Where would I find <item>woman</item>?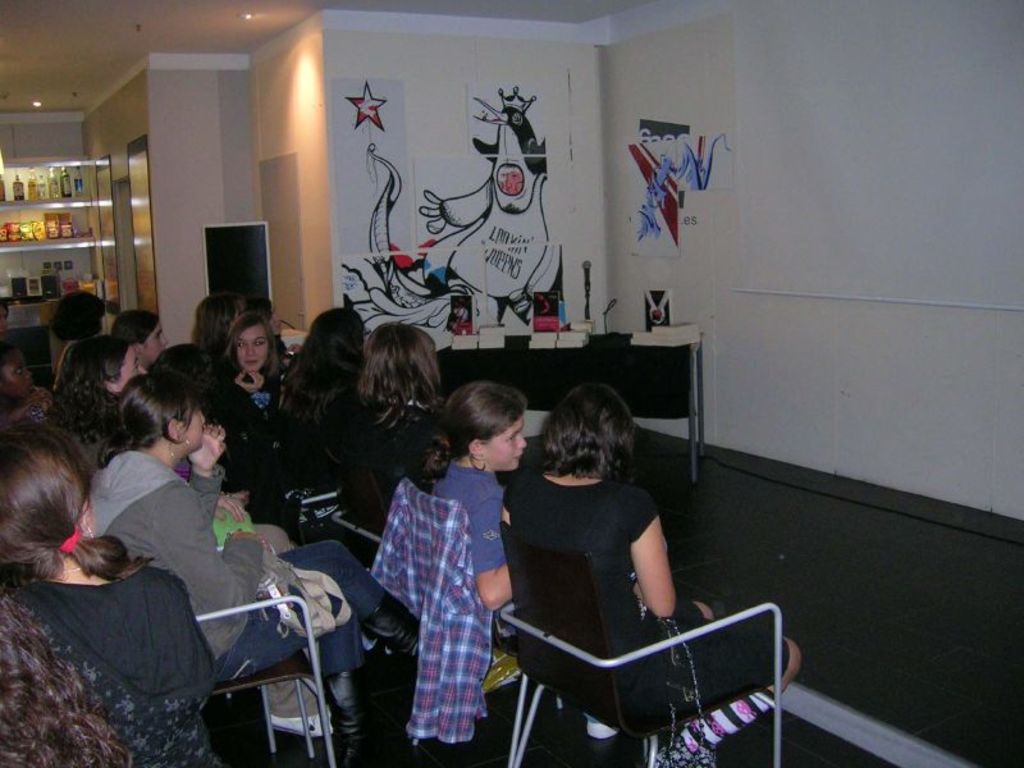
At 0:425:219:765.
